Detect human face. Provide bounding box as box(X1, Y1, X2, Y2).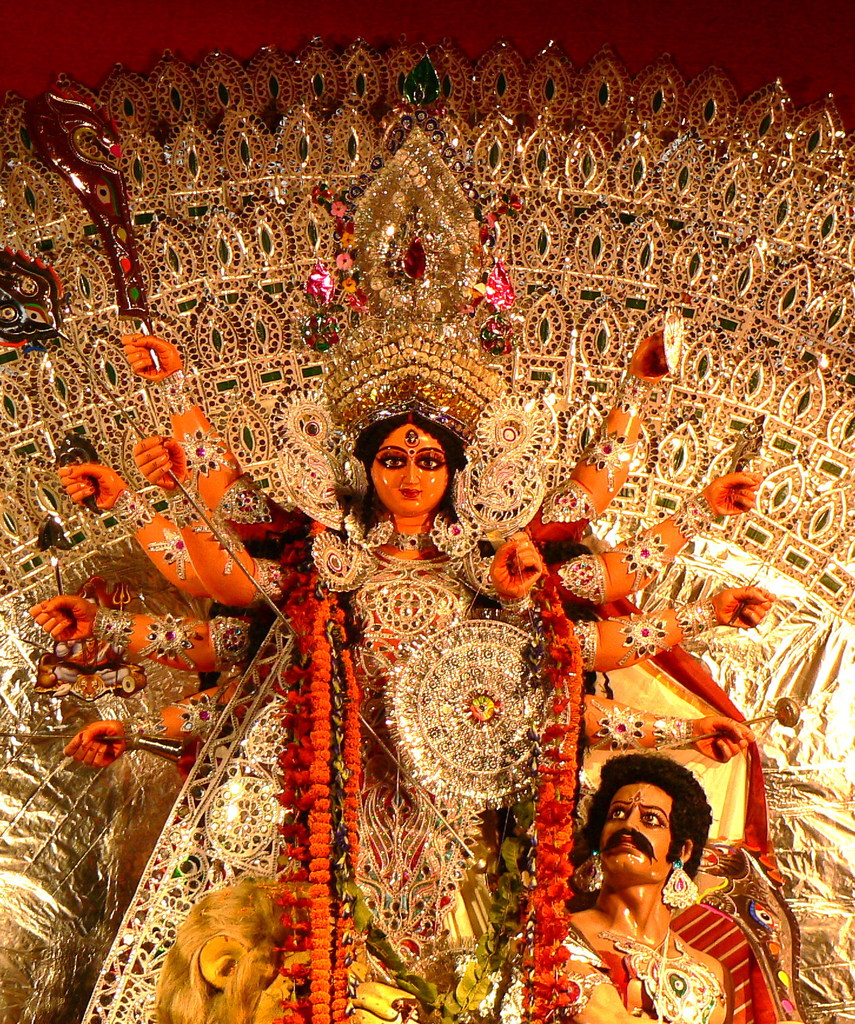
box(603, 784, 674, 877).
